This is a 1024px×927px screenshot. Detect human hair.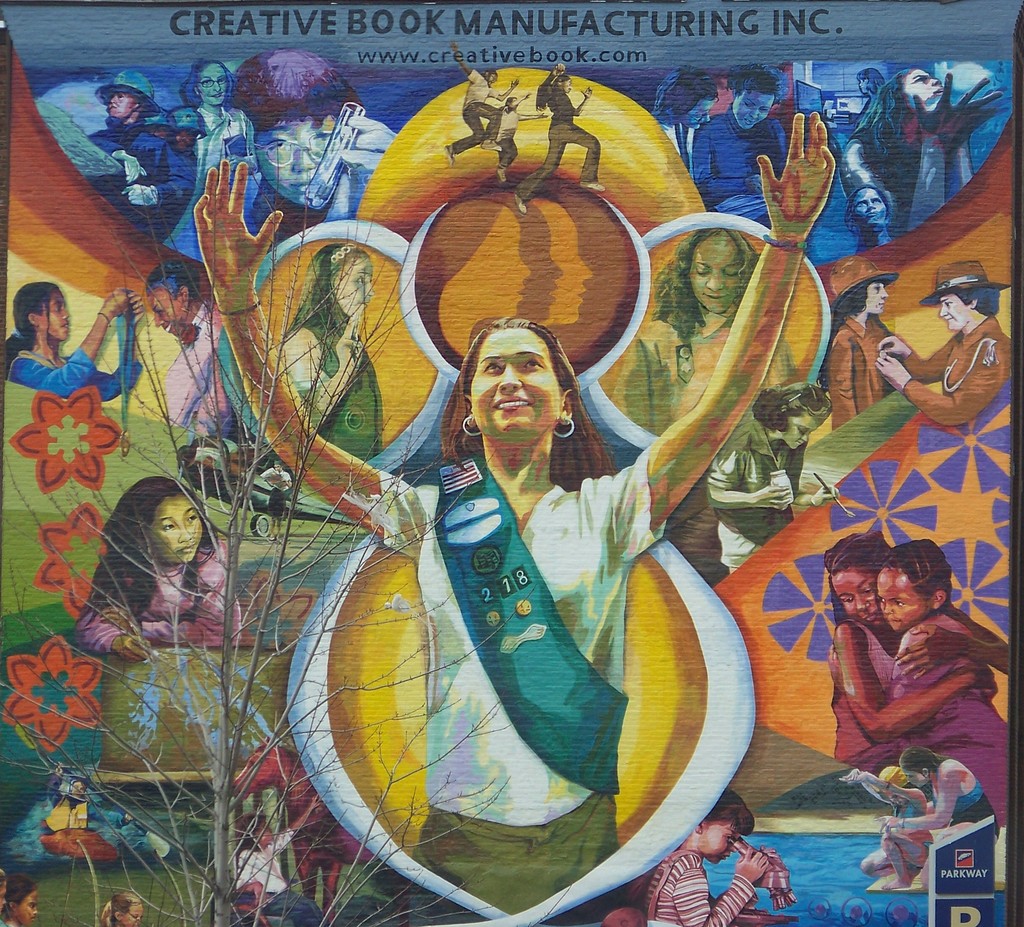
814, 286, 865, 394.
